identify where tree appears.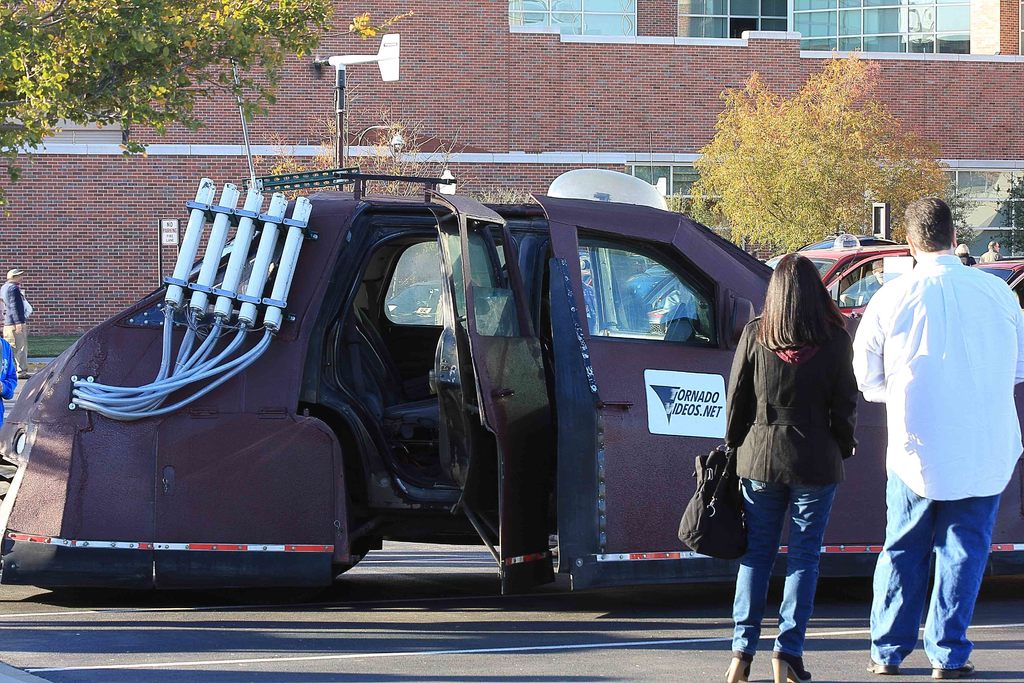
Appears at box=[0, 0, 416, 212].
